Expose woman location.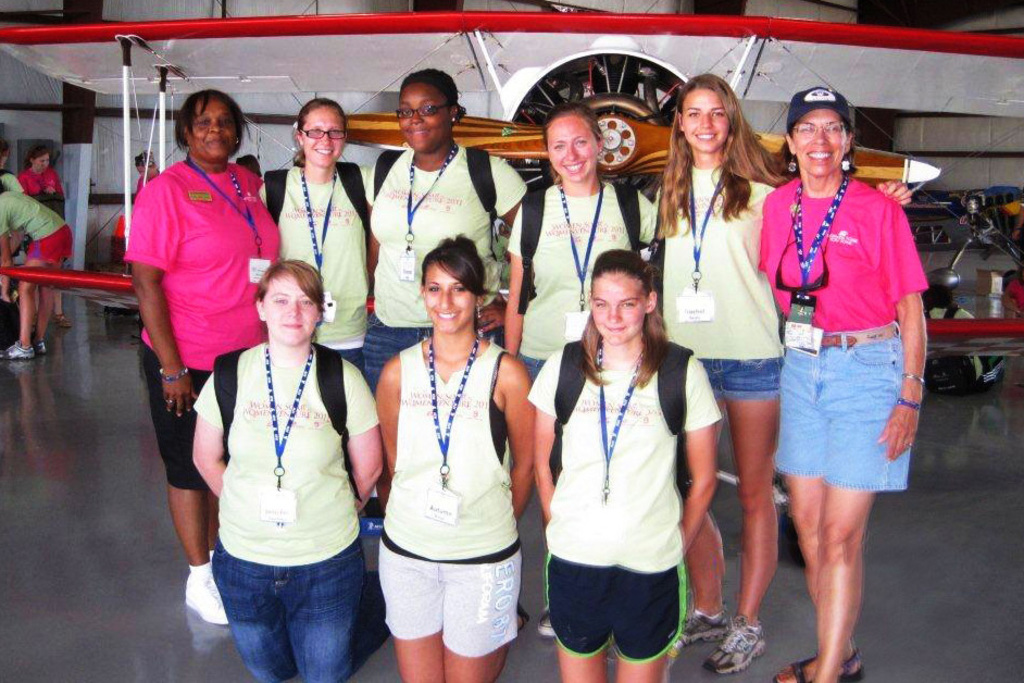
Exposed at (left=638, top=79, right=914, bottom=678).
